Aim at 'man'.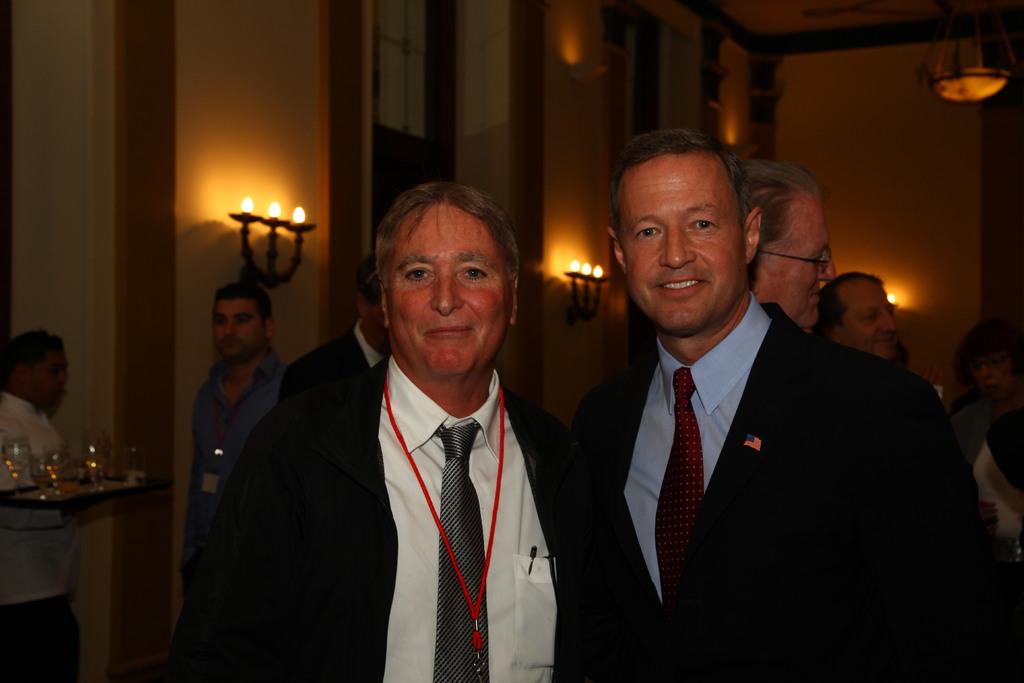
Aimed at bbox=(540, 124, 984, 682).
